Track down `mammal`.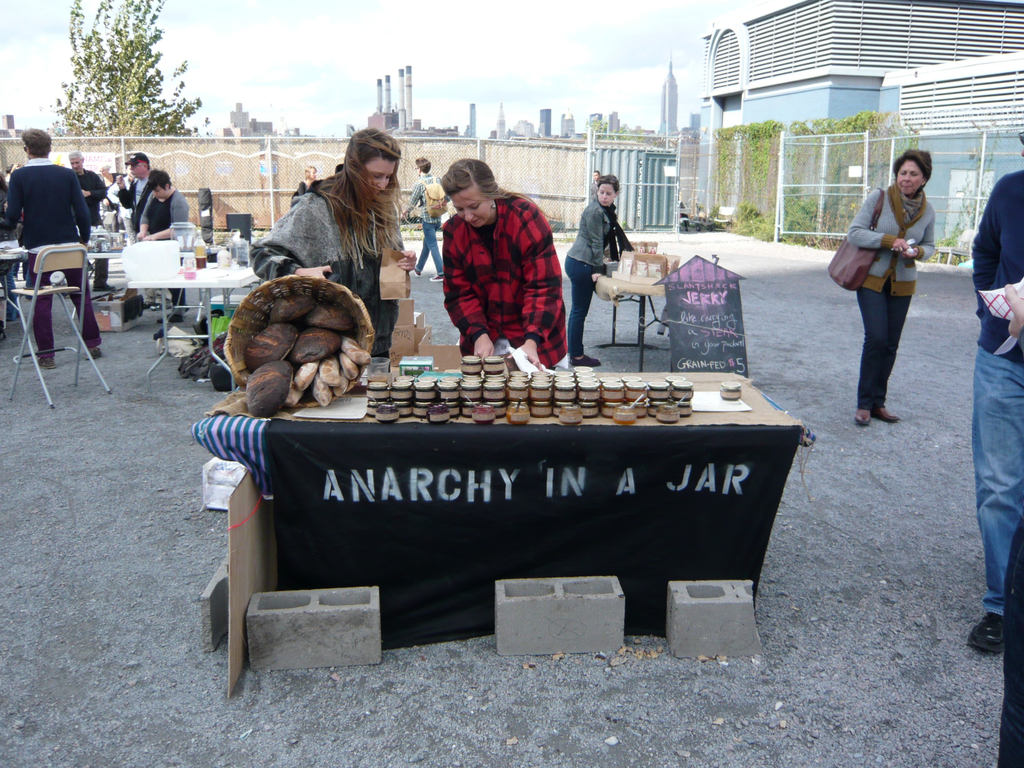
Tracked to BBox(3, 126, 103, 371).
